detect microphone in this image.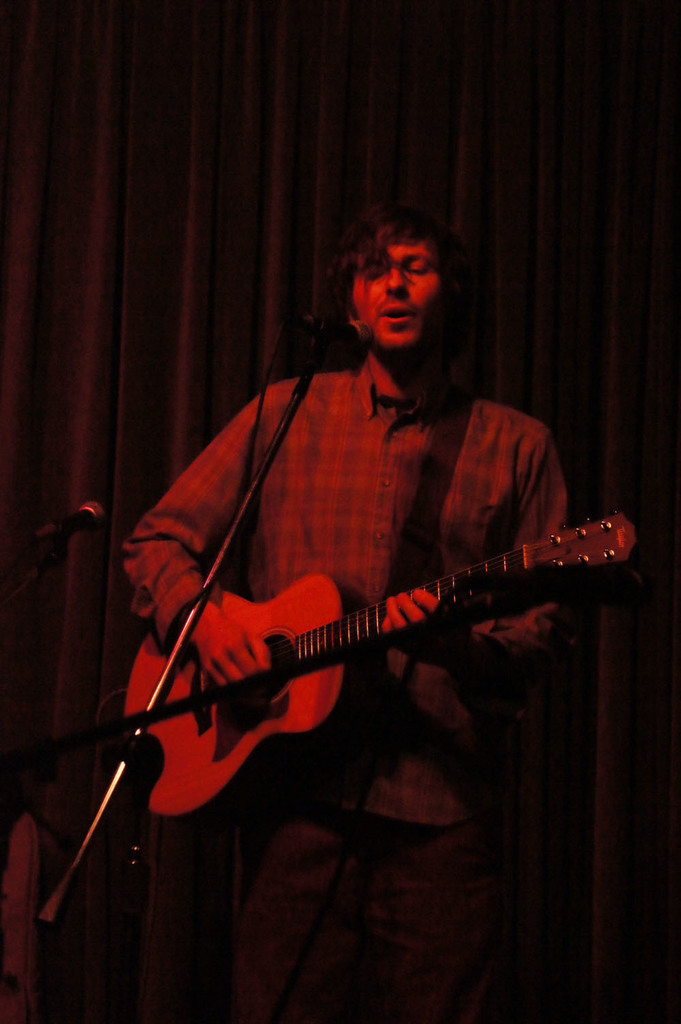
Detection: l=296, t=307, r=383, b=372.
